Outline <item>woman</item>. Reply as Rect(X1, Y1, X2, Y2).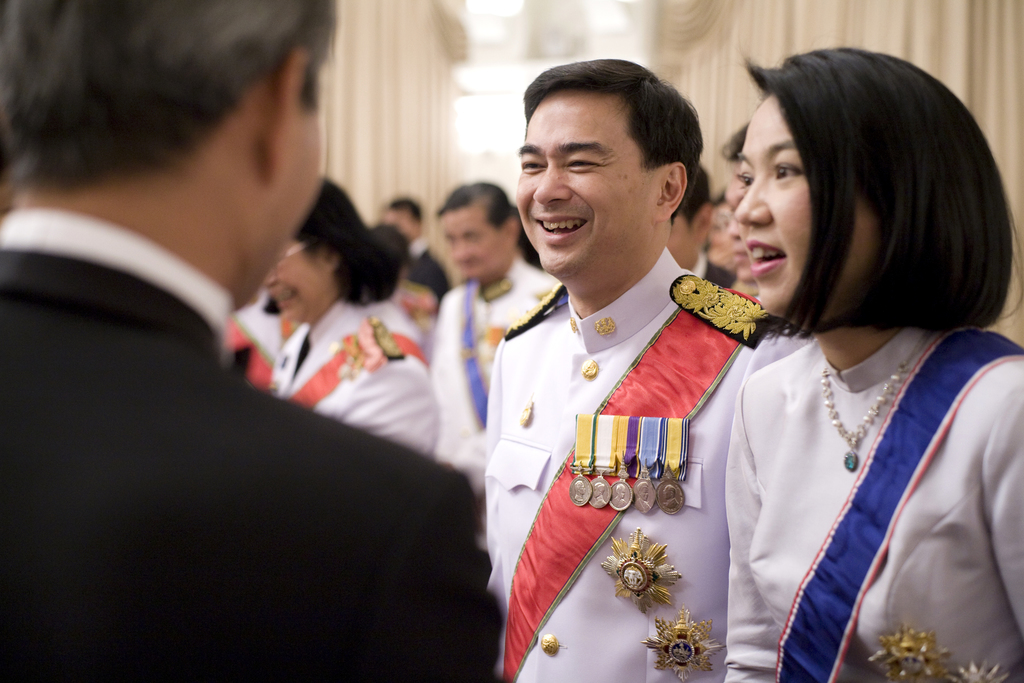
Rect(261, 178, 440, 457).
